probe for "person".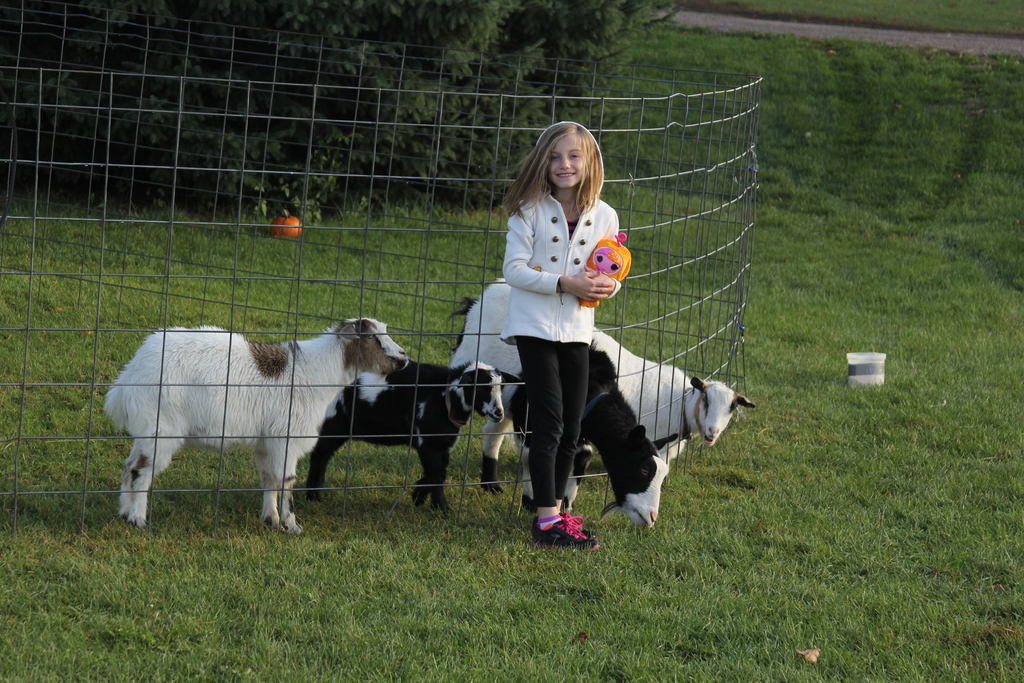
Probe result: detection(483, 118, 639, 549).
